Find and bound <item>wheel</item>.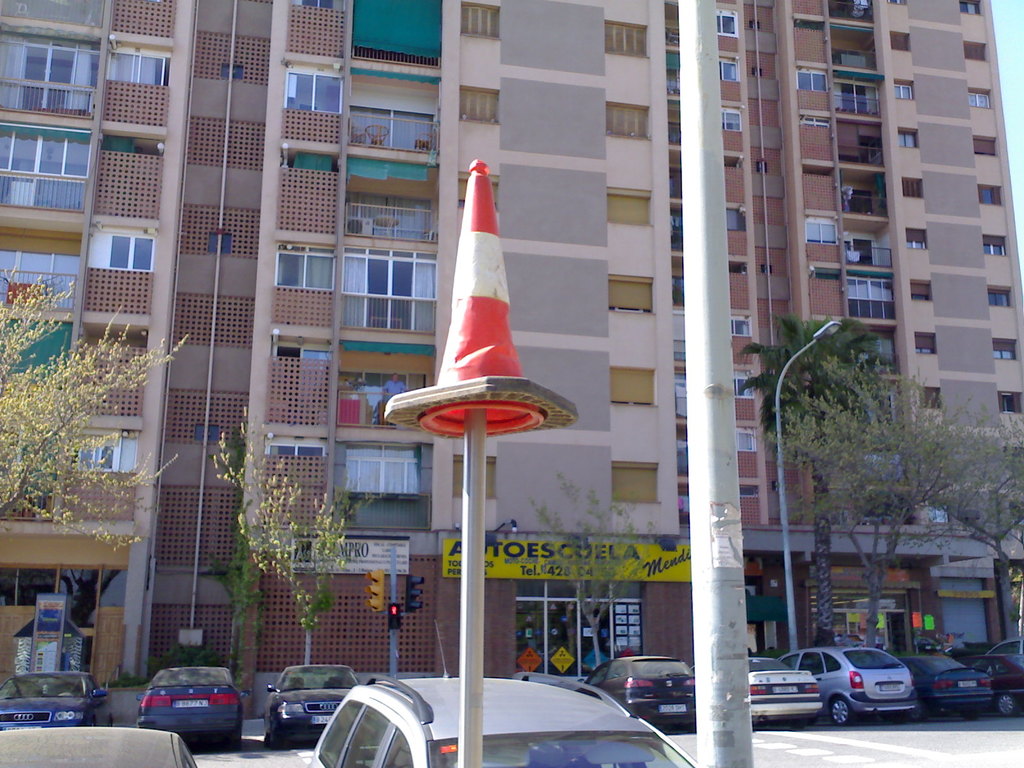
Bound: left=788, top=719, right=805, bottom=733.
